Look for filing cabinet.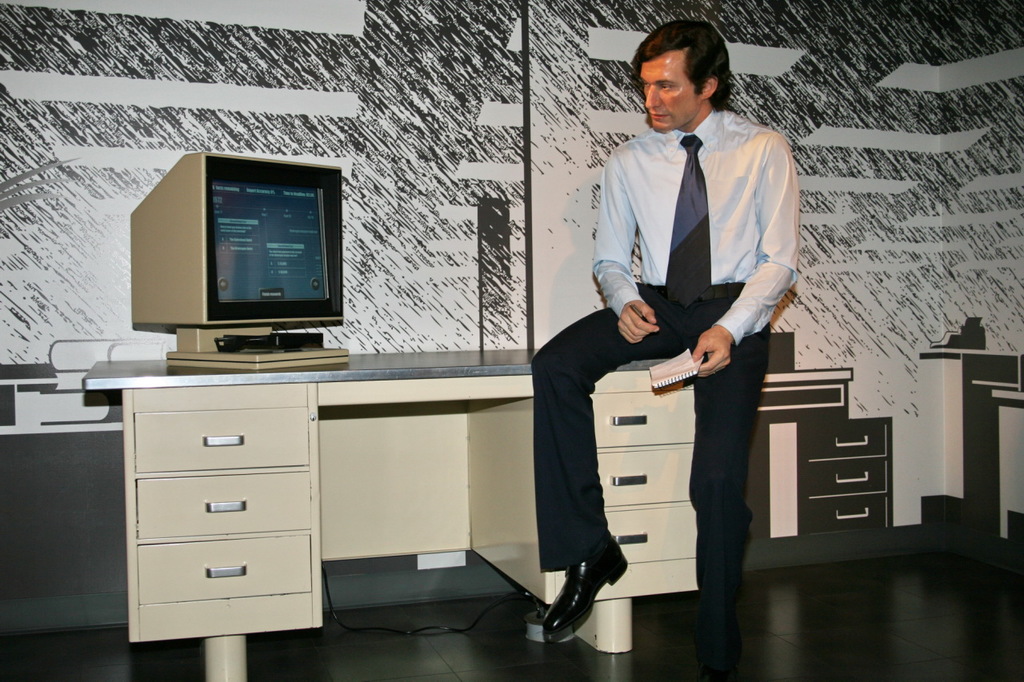
Found: select_region(787, 405, 892, 537).
